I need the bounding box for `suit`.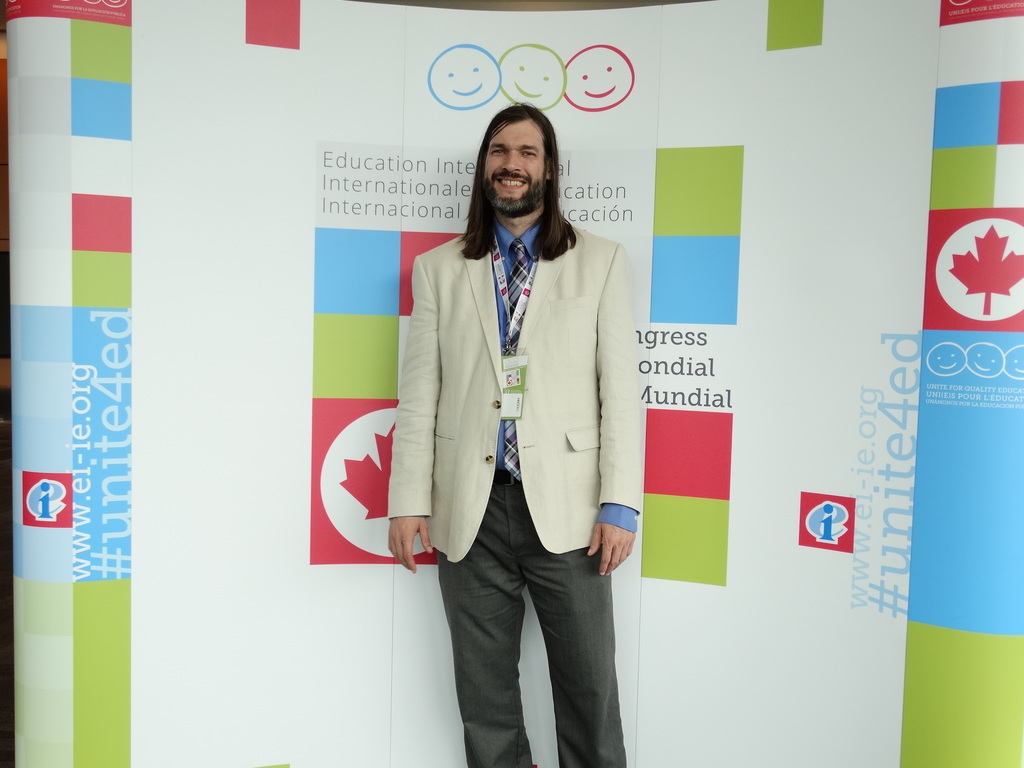
Here it is: 399:139:637:723.
